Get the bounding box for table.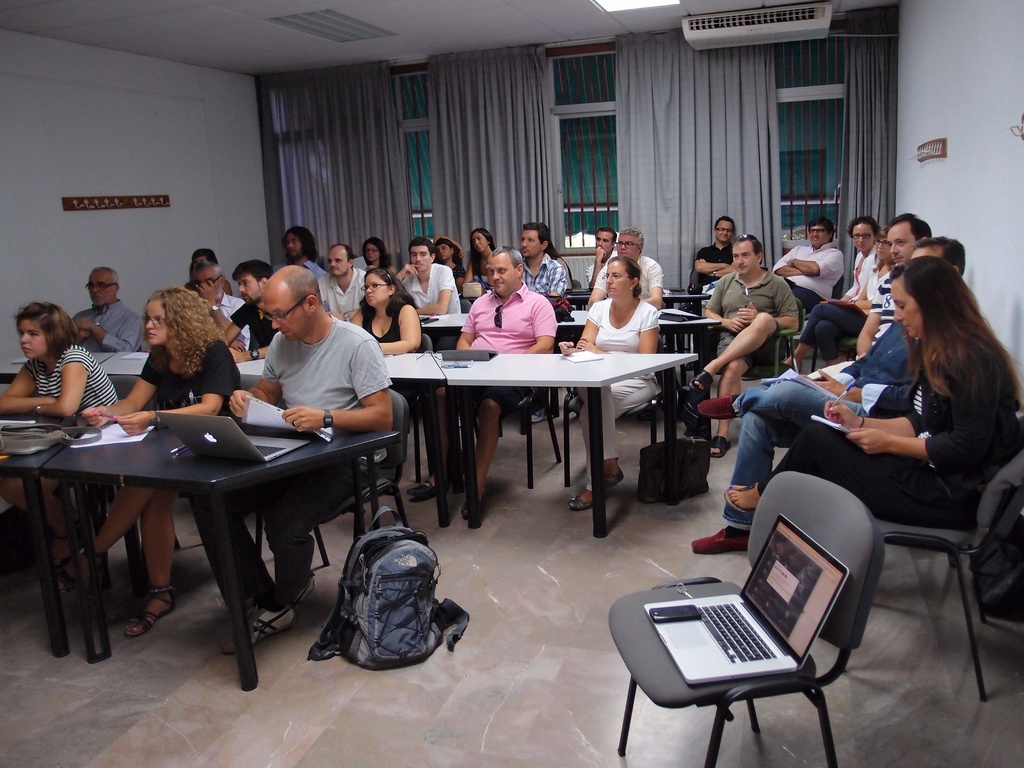
x1=12 y1=349 x2=149 y2=376.
